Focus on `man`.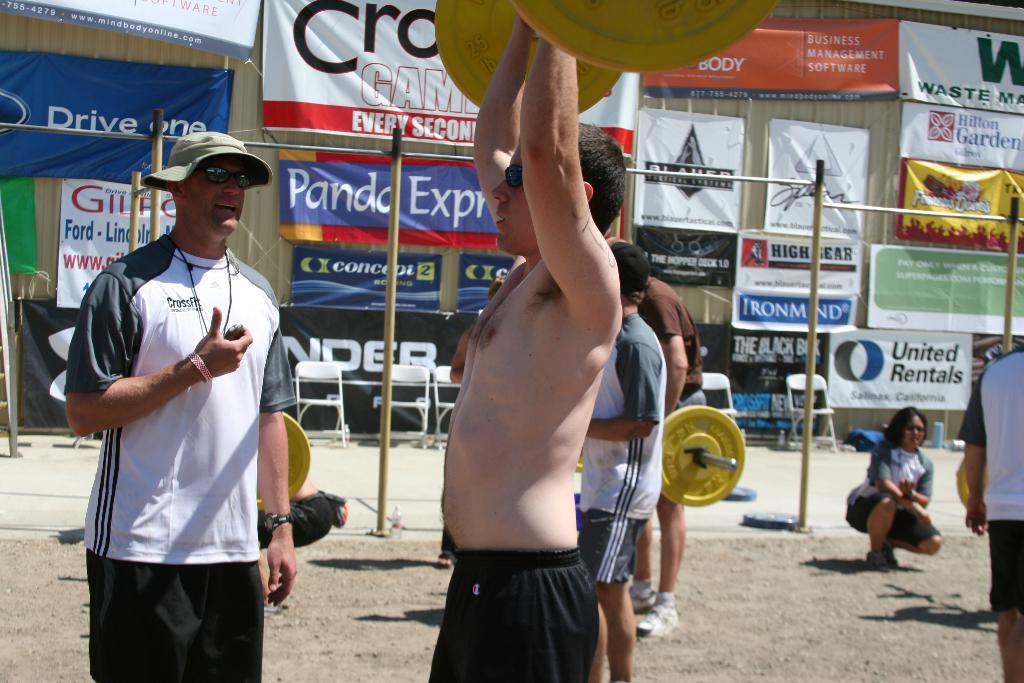
Focused at box(411, 13, 617, 682).
